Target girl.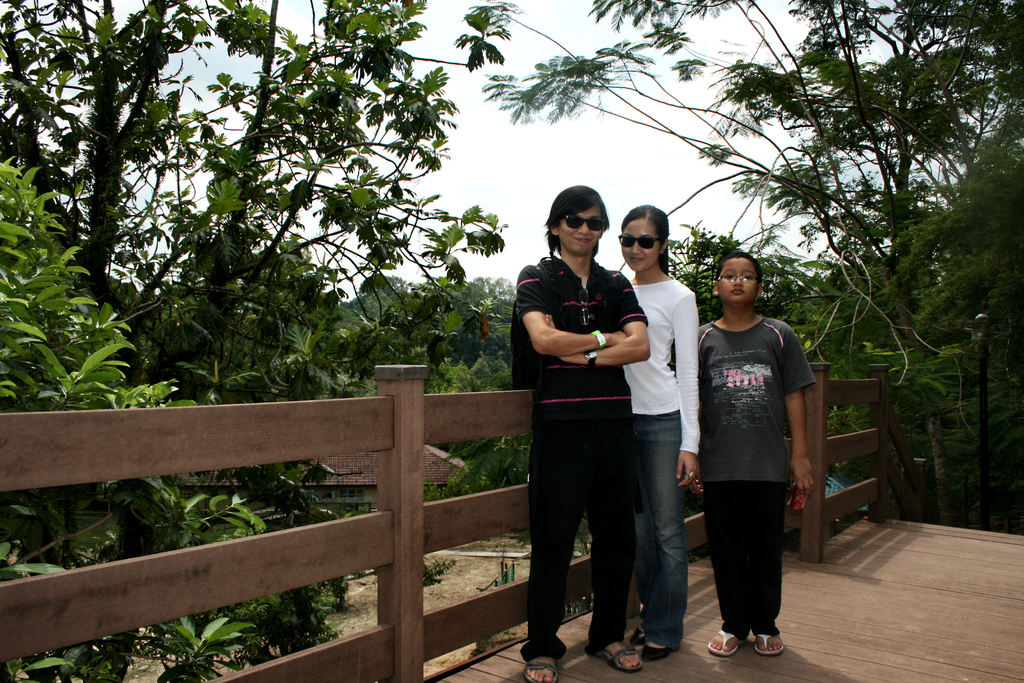
Target region: 614, 202, 699, 659.
